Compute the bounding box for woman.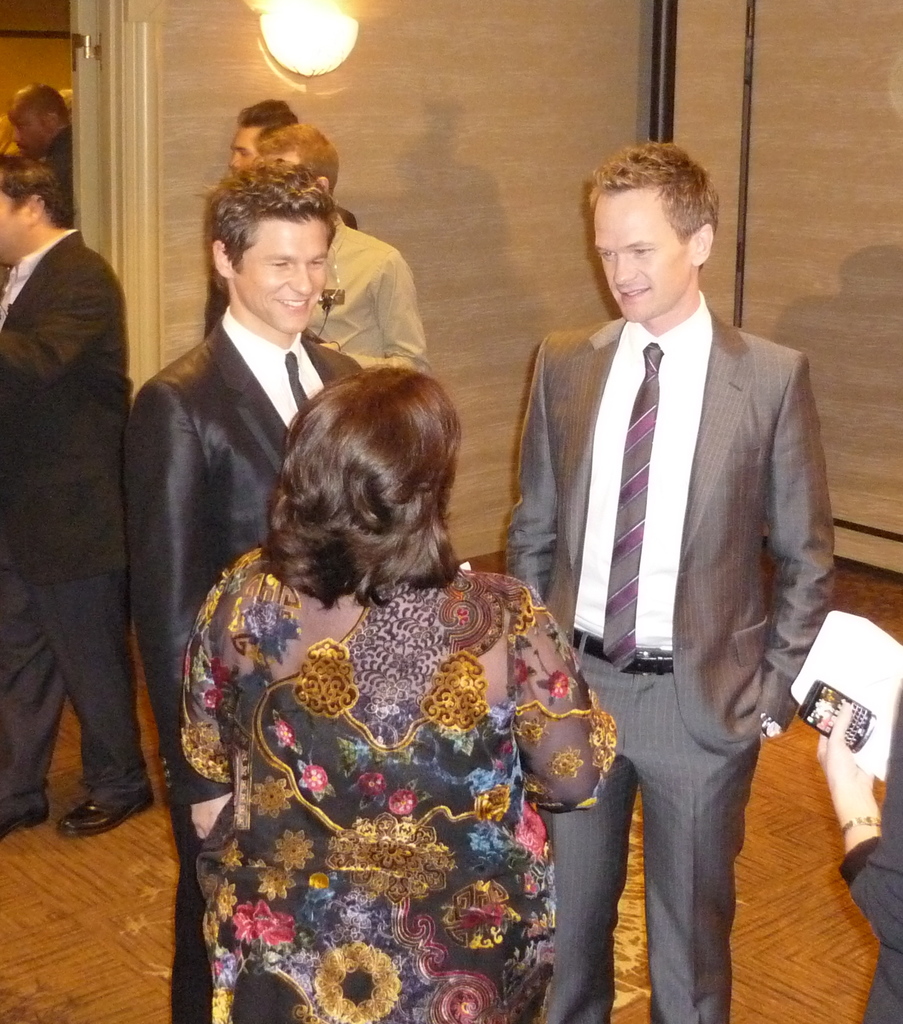
(x1=160, y1=307, x2=644, y2=1009).
